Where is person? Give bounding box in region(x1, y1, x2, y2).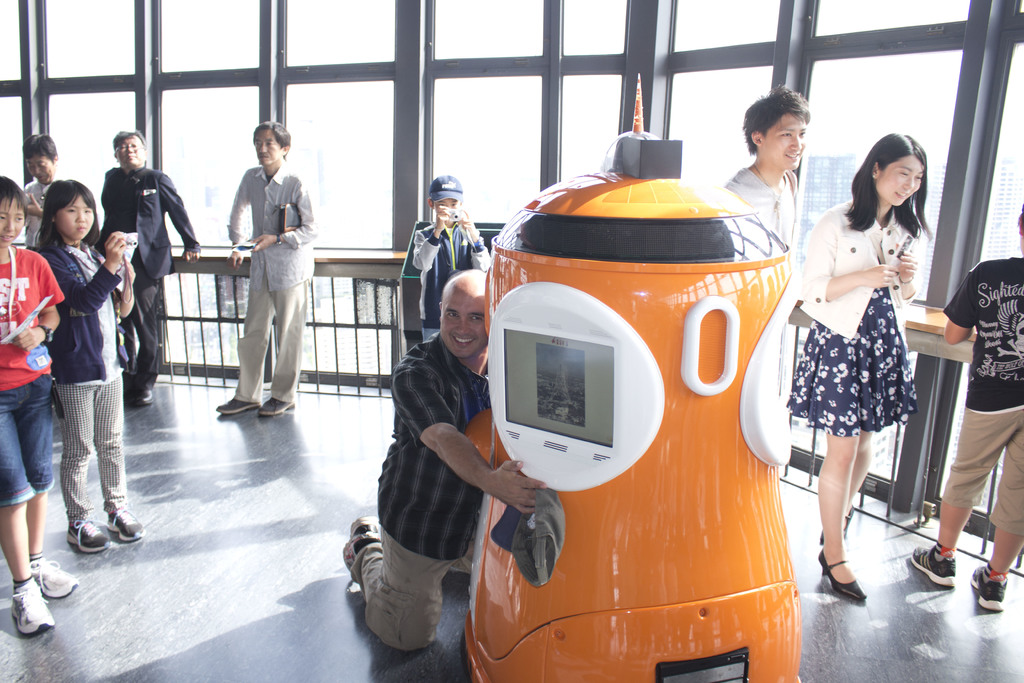
region(26, 166, 153, 553).
